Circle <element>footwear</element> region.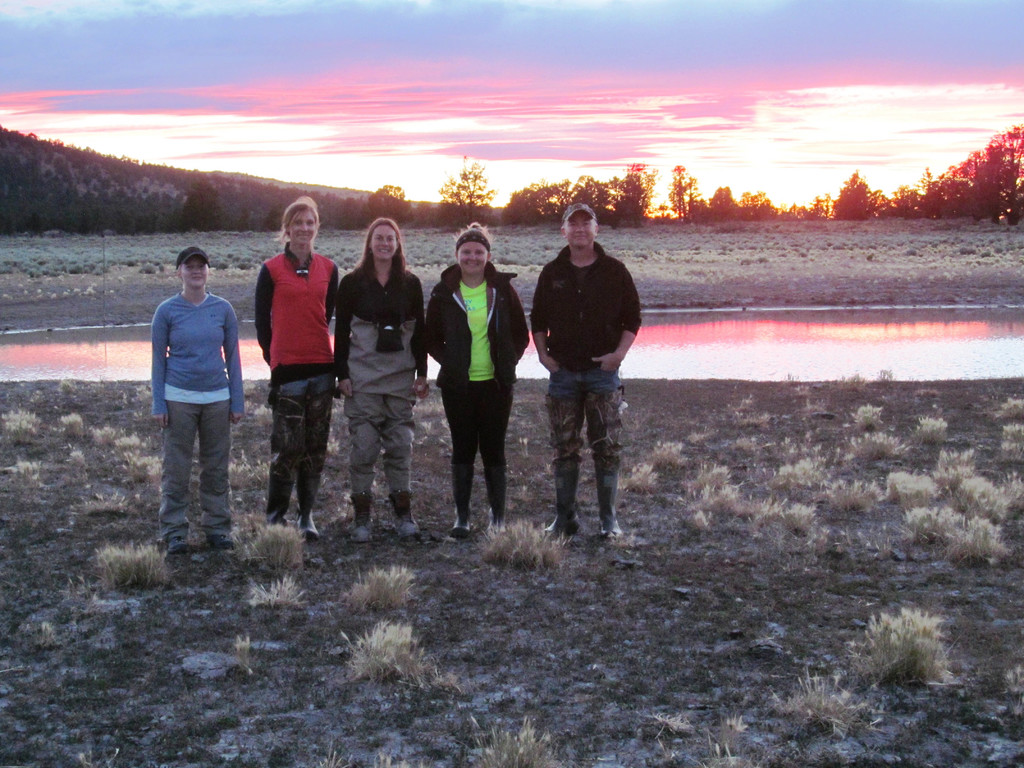
Region: 485 497 508 536.
